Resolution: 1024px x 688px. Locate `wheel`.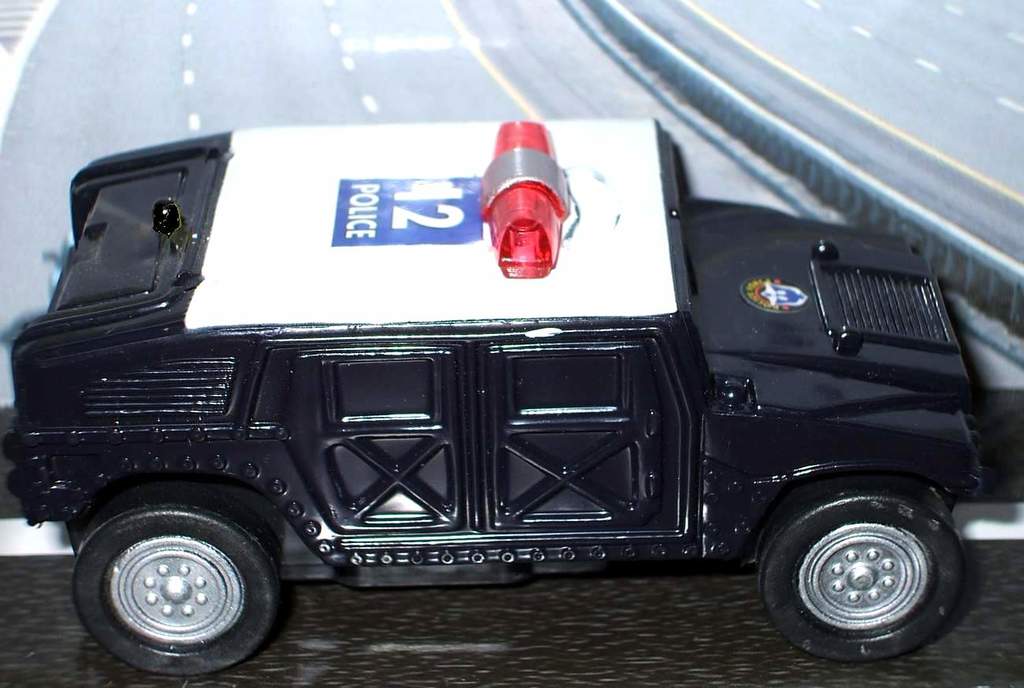
locate(755, 485, 966, 662).
